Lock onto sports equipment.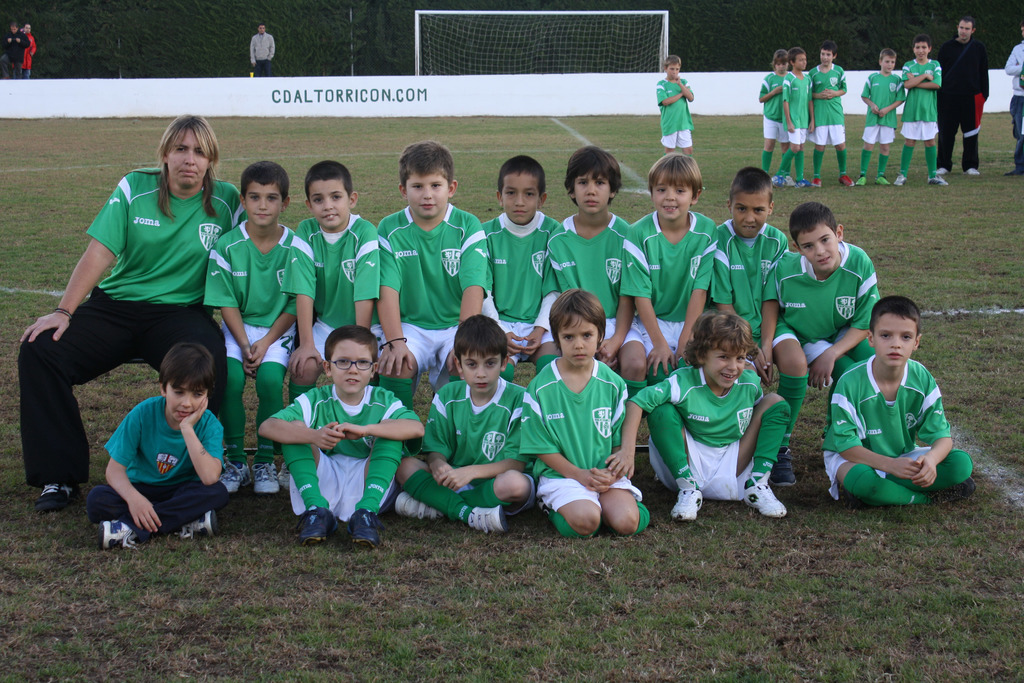
Locked: x1=346 y1=507 x2=380 y2=545.
